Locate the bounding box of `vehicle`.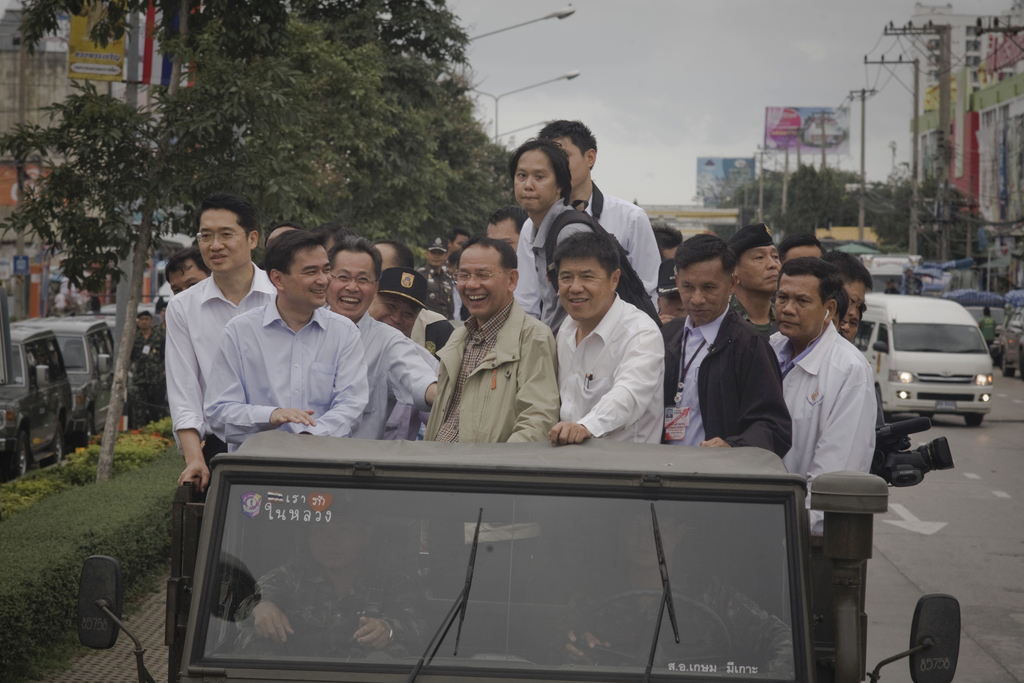
Bounding box: locate(47, 307, 124, 448).
